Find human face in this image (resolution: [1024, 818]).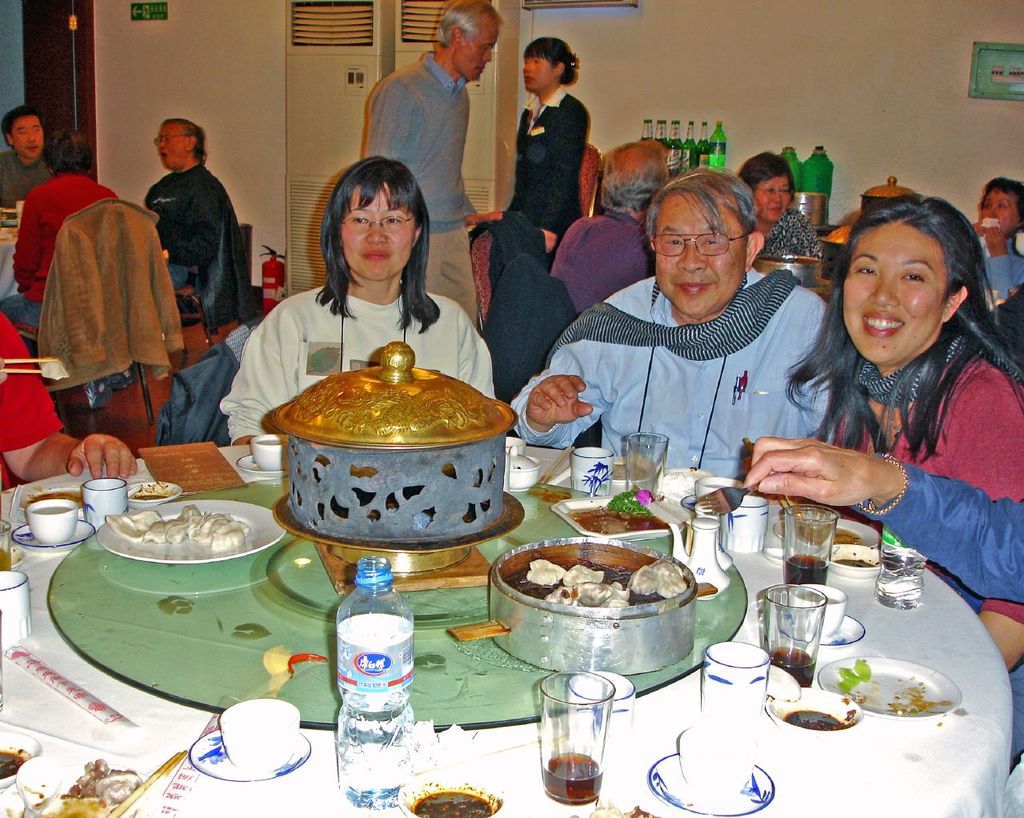
locate(656, 196, 742, 321).
